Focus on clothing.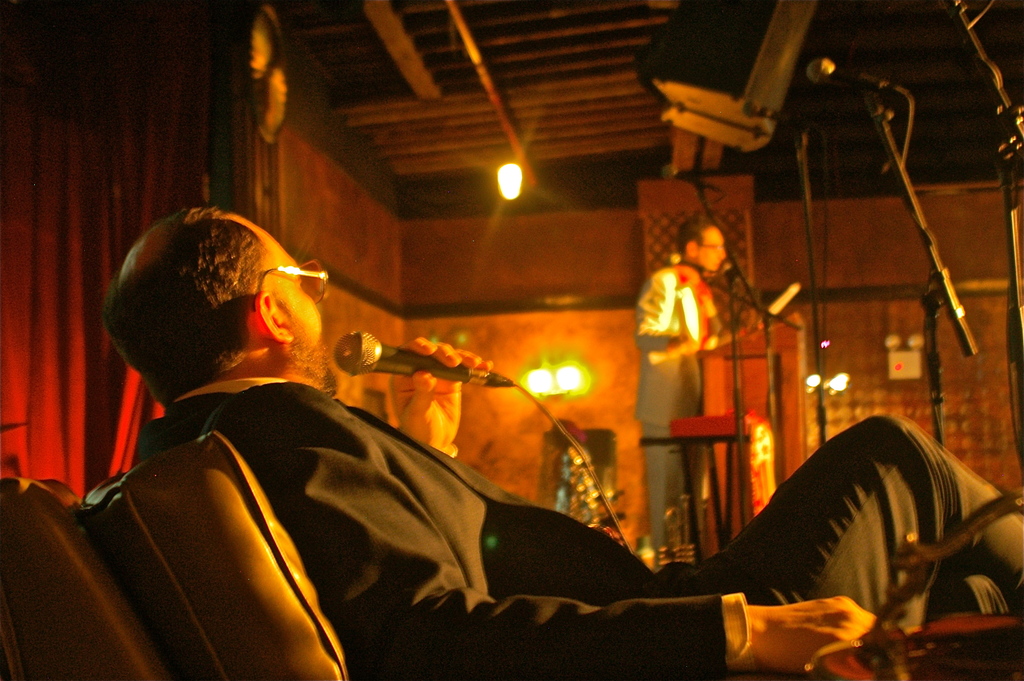
Focused at locate(138, 377, 1023, 680).
